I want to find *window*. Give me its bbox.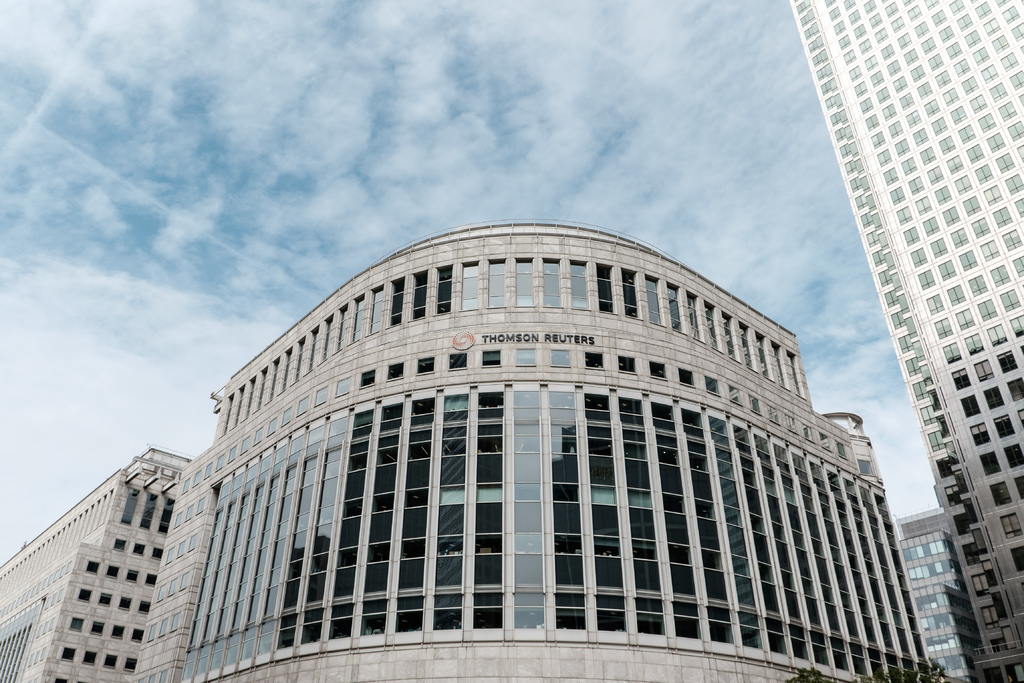
<bbox>192, 470, 202, 487</bbox>.
